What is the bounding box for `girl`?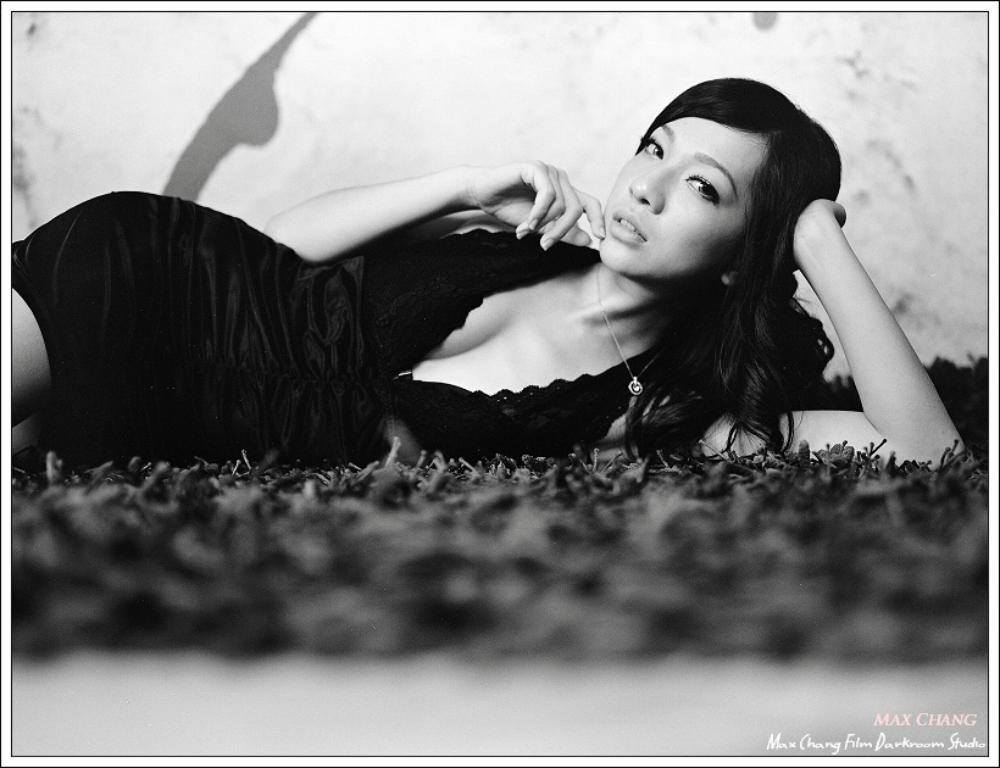
bbox(9, 77, 971, 466).
